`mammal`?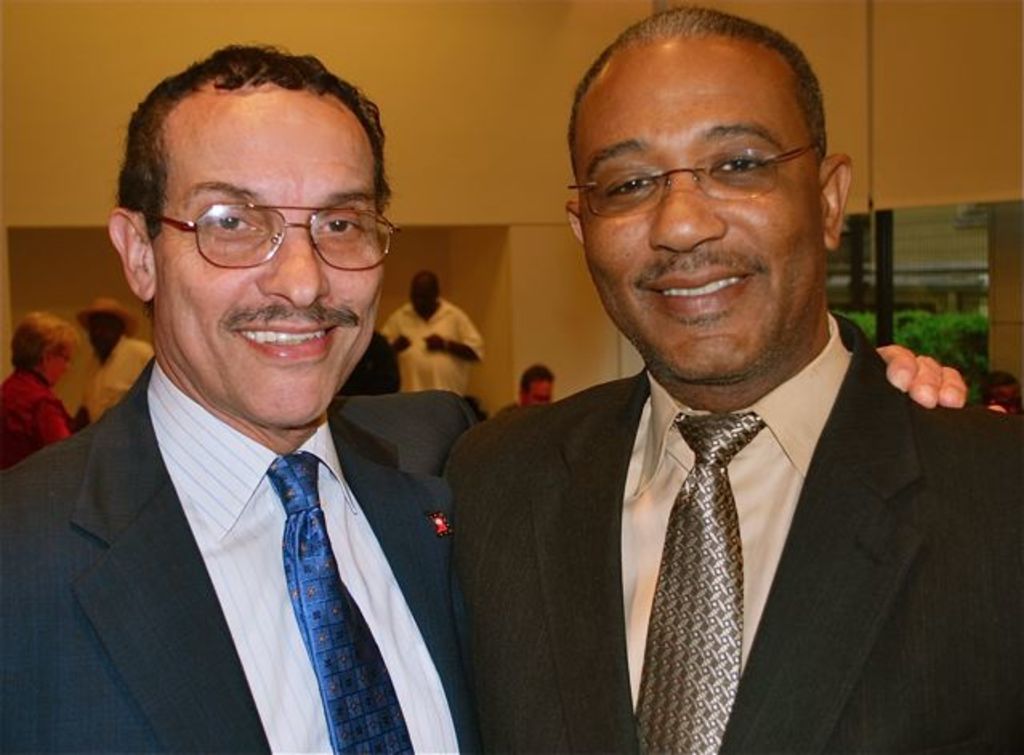
{"x1": 71, "y1": 293, "x2": 165, "y2": 438}
